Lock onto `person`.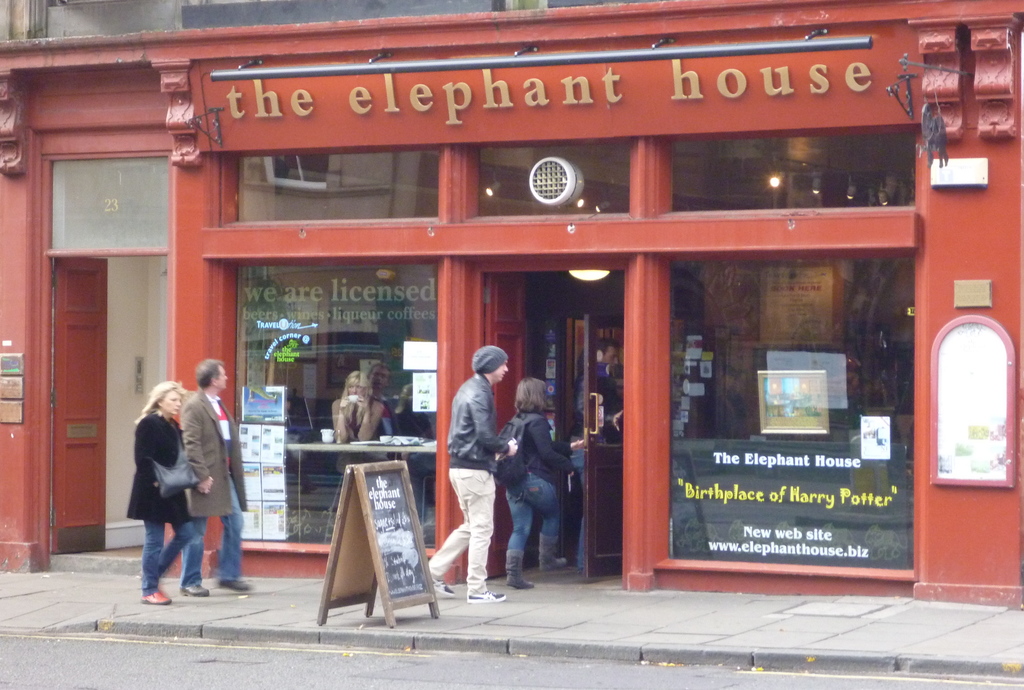
Locked: (442,331,513,612).
